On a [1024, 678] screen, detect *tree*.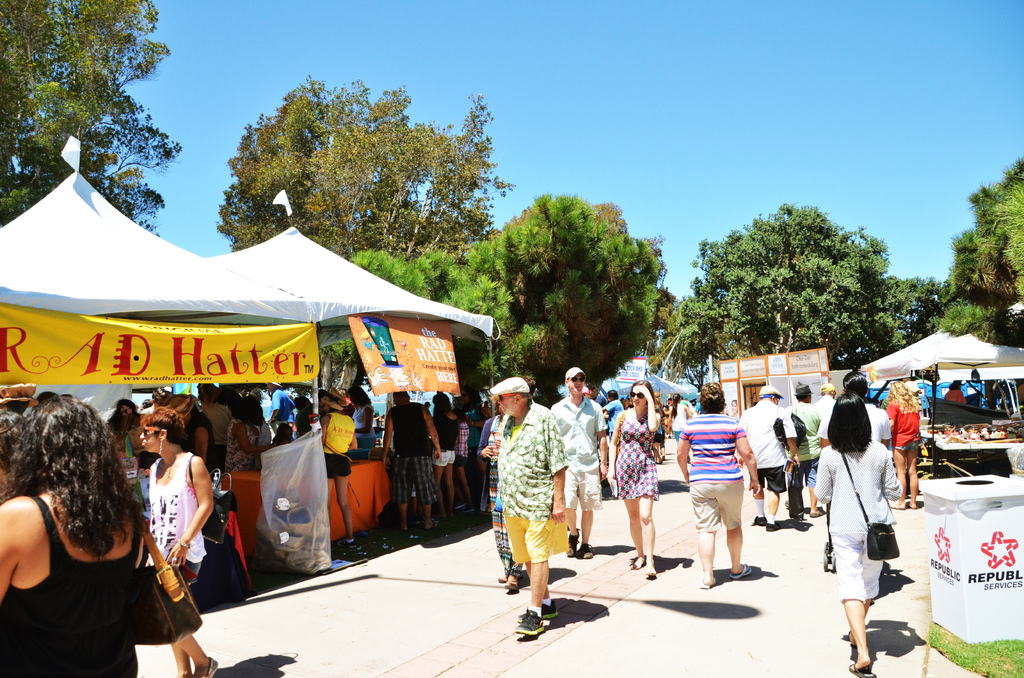
box=[424, 239, 550, 410].
